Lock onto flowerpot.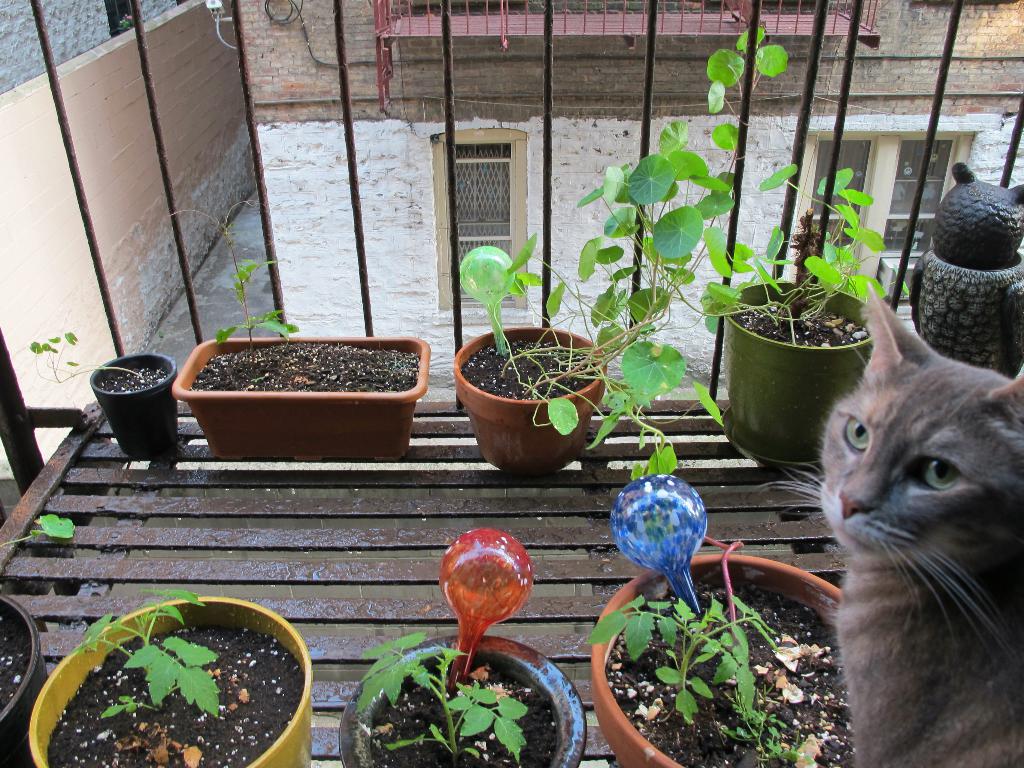
Locked: Rect(593, 543, 847, 765).
